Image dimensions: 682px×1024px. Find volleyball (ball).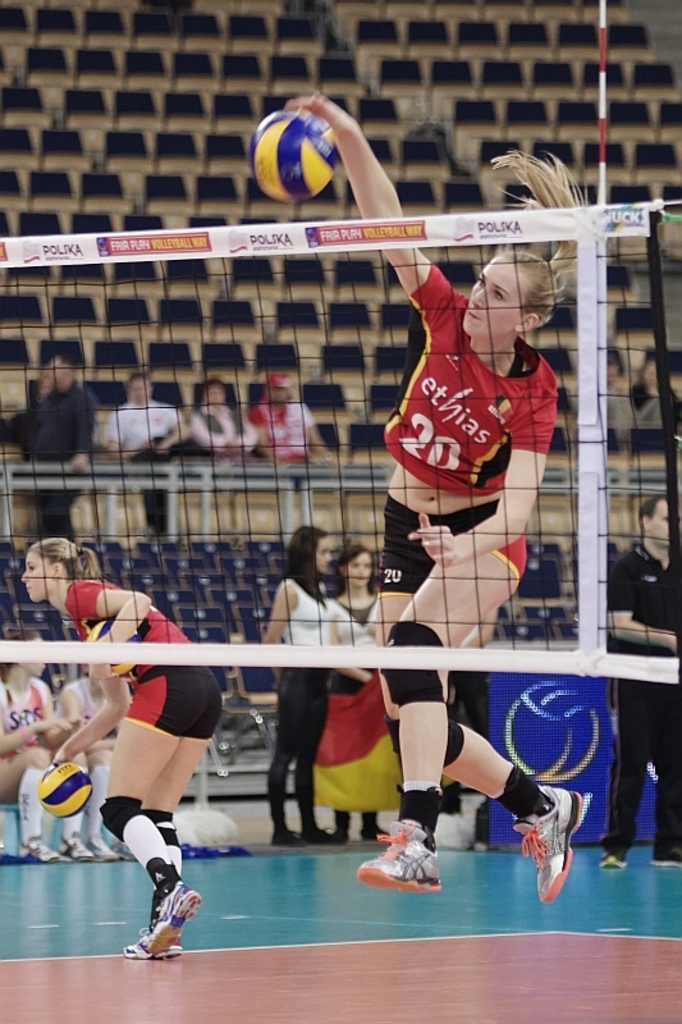
(left=246, top=102, right=342, bottom=200).
